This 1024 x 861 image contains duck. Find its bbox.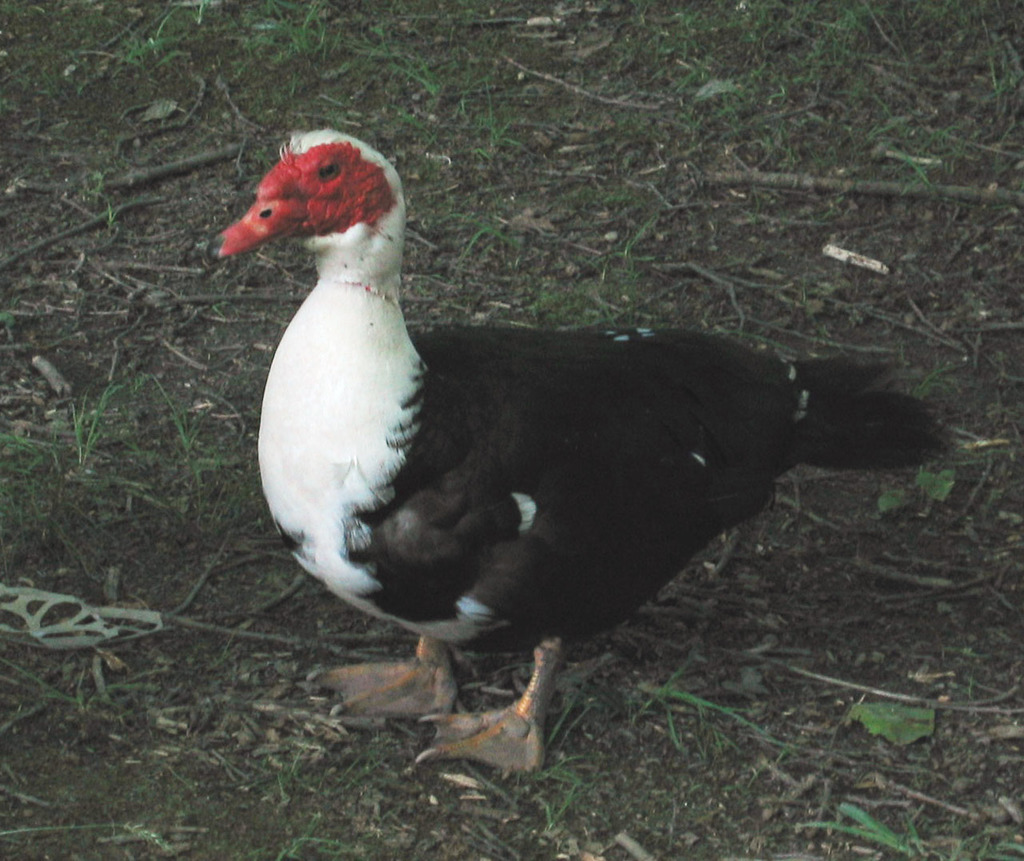
236 118 878 755.
